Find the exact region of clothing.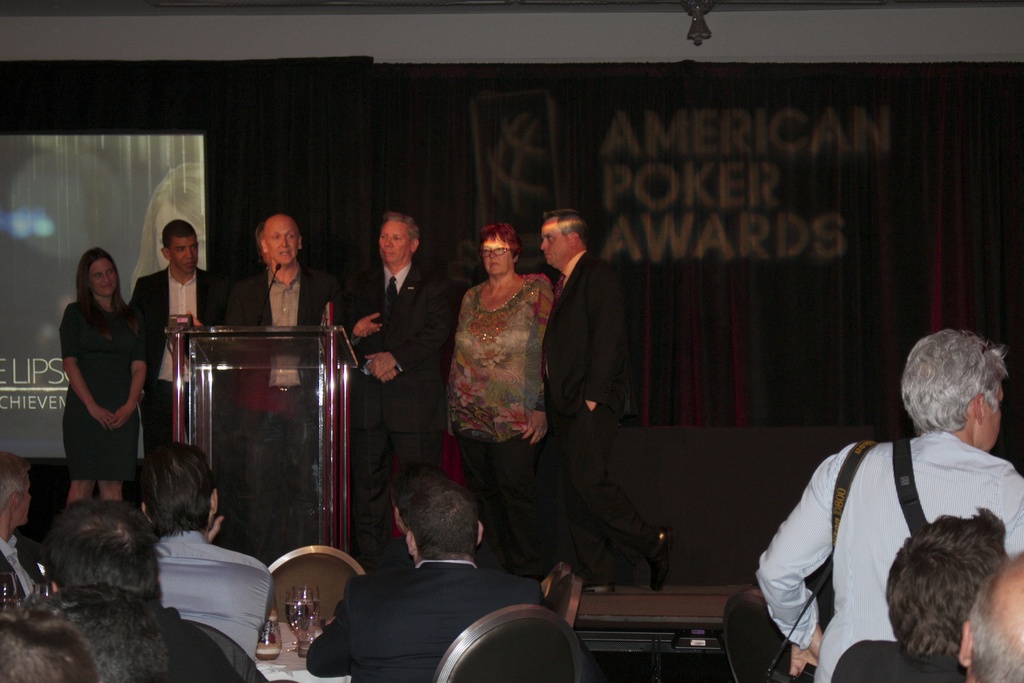
Exact region: detection(0, 536, 56, 614).
